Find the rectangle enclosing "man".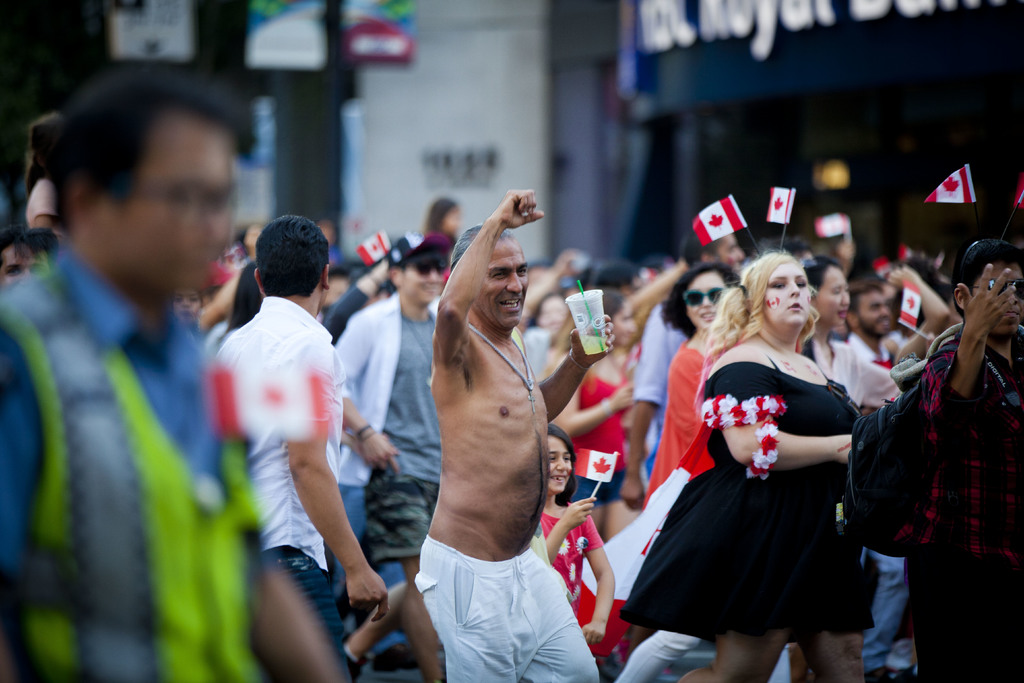
{"x1": 200, "y1": 186, "x2": 374, "y2": 649}.
